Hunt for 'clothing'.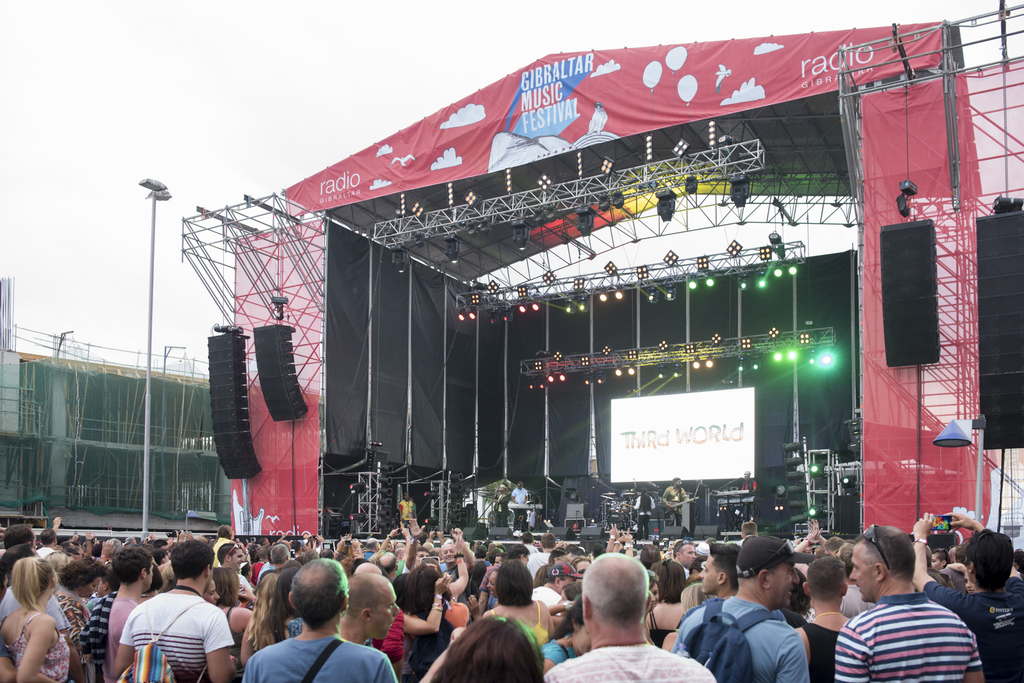
Hunted down at select_region(0, 609, 81, 682).
